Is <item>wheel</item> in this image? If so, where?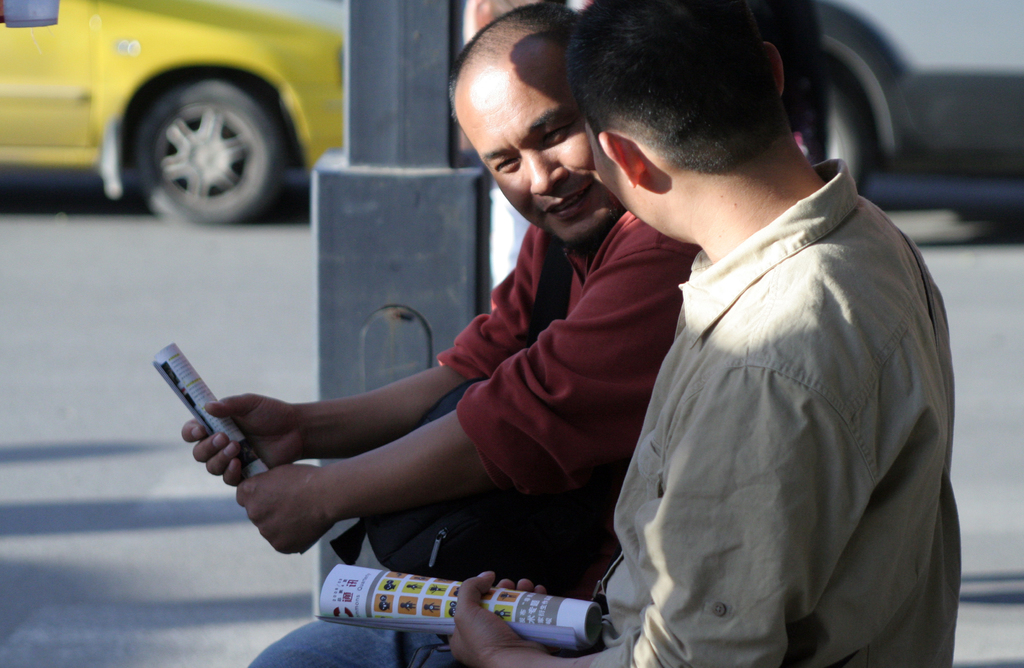
Yes, at [776, 47, 863, 186].
